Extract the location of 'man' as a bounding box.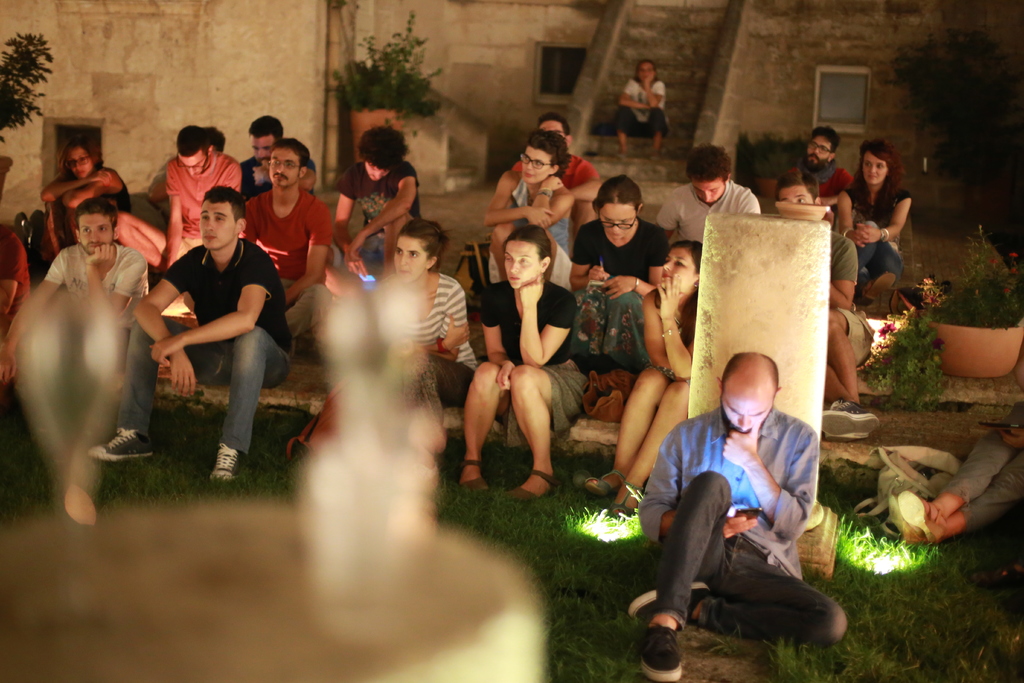
detection(332, 122, 429, 278).
